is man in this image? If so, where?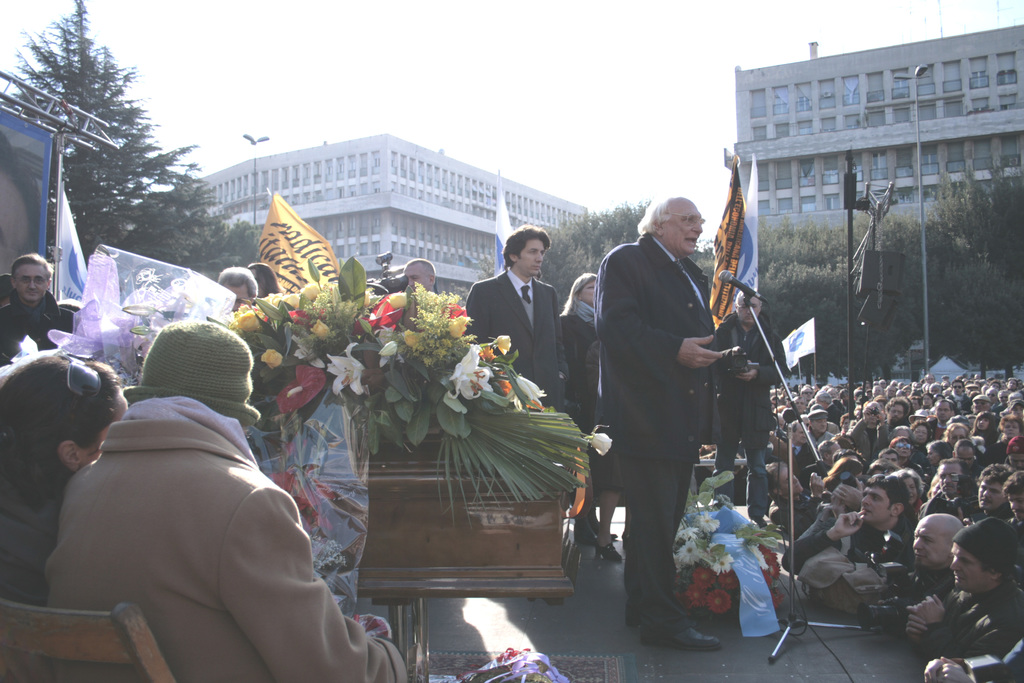
Yes, at (920, 455, 956, 522).
